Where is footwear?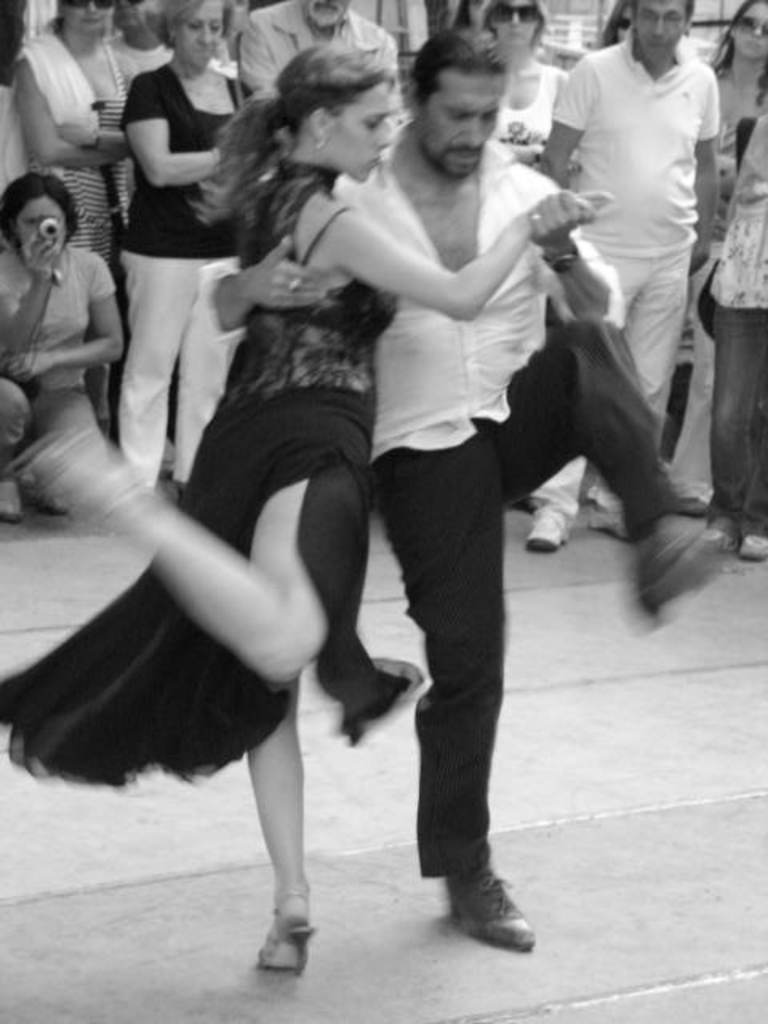
2 410 126 506.
